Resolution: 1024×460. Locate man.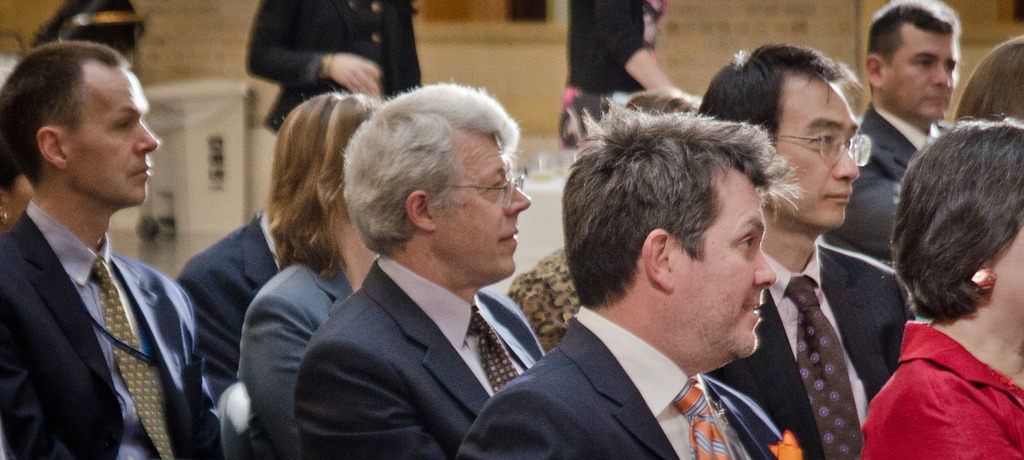
[296, 75, 543, 459].
